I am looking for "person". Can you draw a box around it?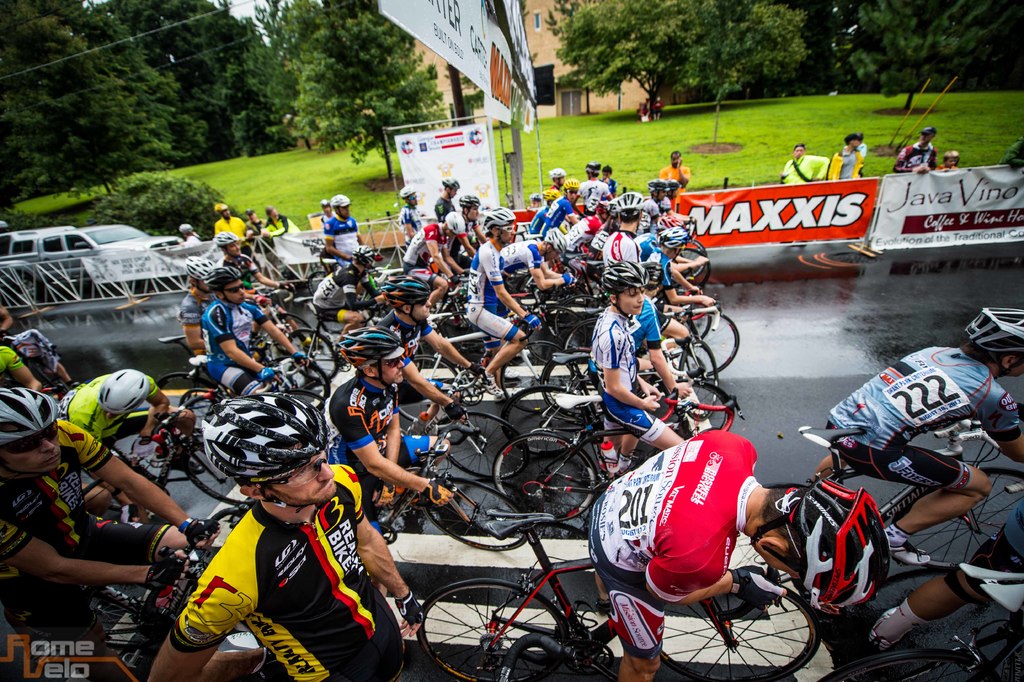
Sure, the bounding box is l=0, t=382, r=159, b=636.
